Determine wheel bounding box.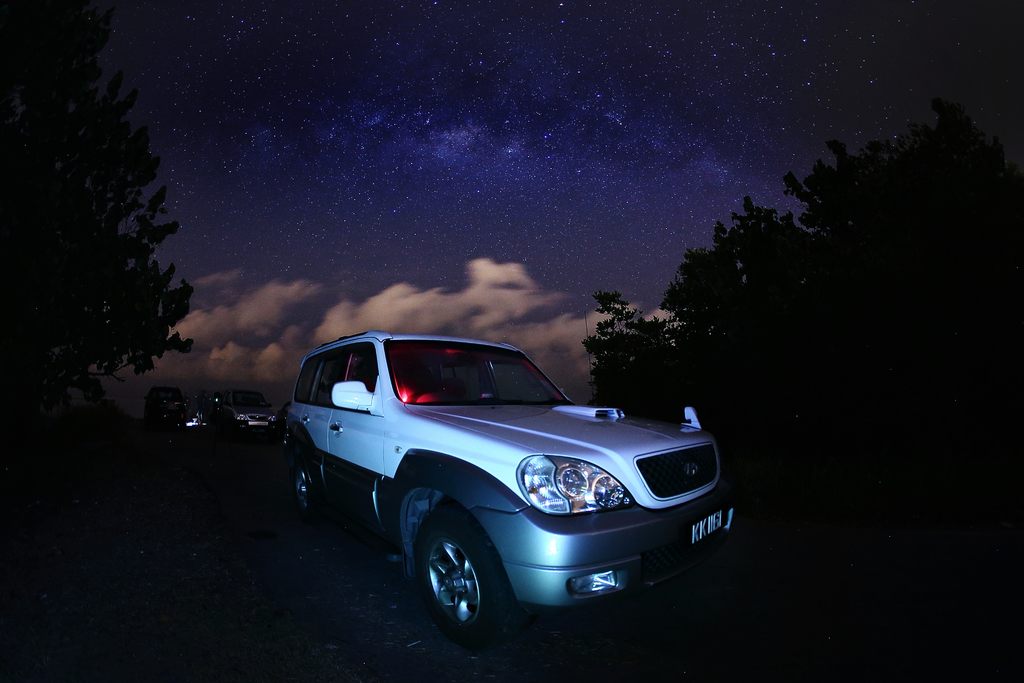
Determined: <region>420, 504, 514, 634</region>.
